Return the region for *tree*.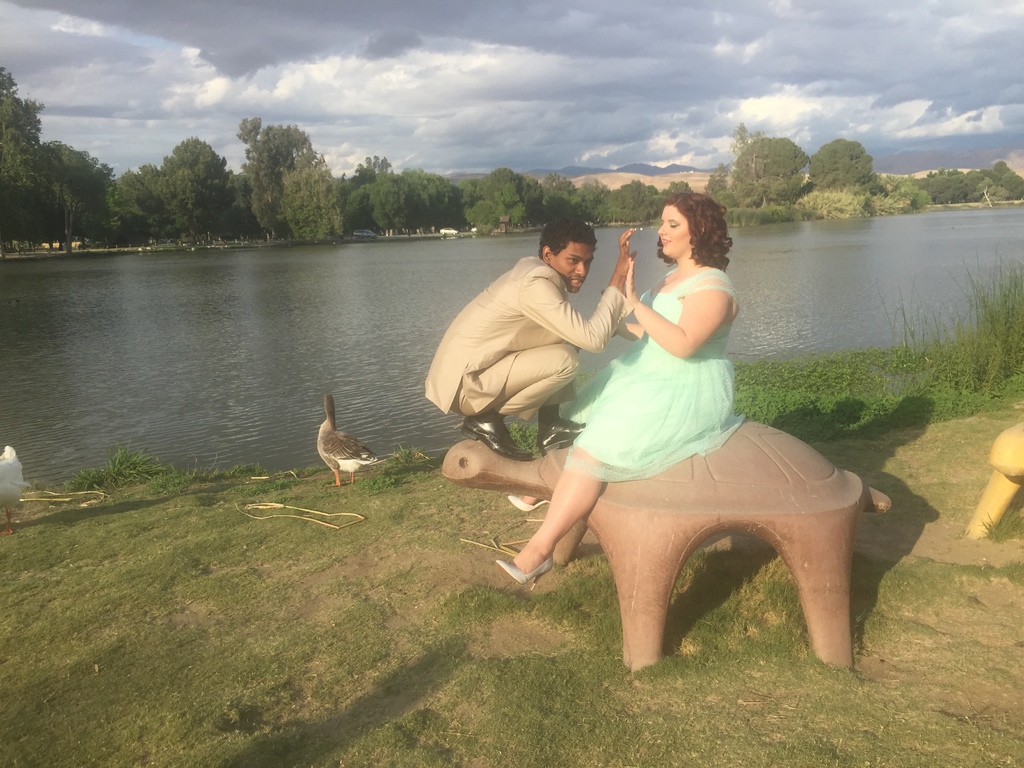
[left=467, top=164, right=541, bottom=233].
